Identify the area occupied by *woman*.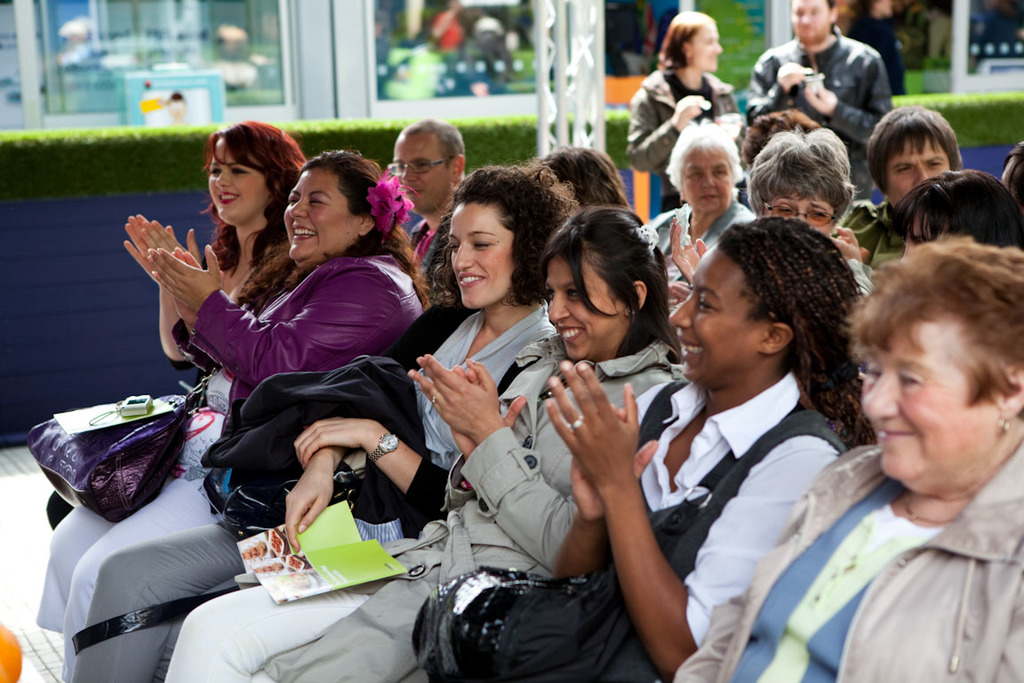
Area: bbox=[626, 7, 742, 207].
